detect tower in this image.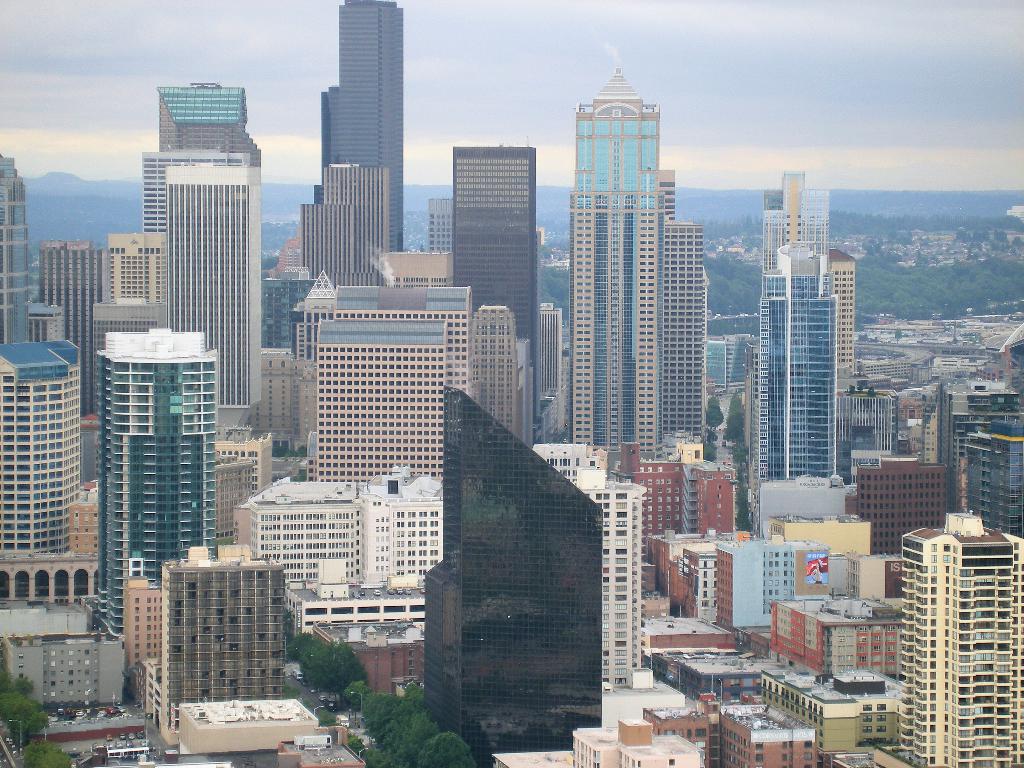
Detection: [x1=301, y1=164, x2=392, y2=285].
